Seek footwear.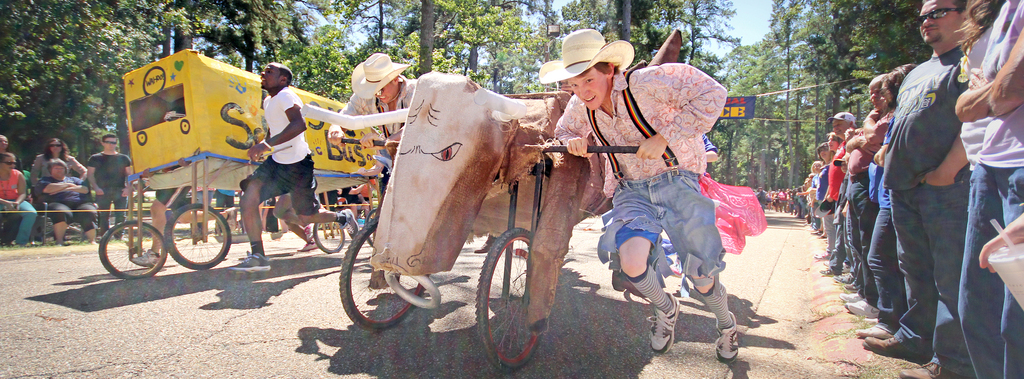
{"x1": 896, "y1": 357, "x2": 954, "y2": 378}.
